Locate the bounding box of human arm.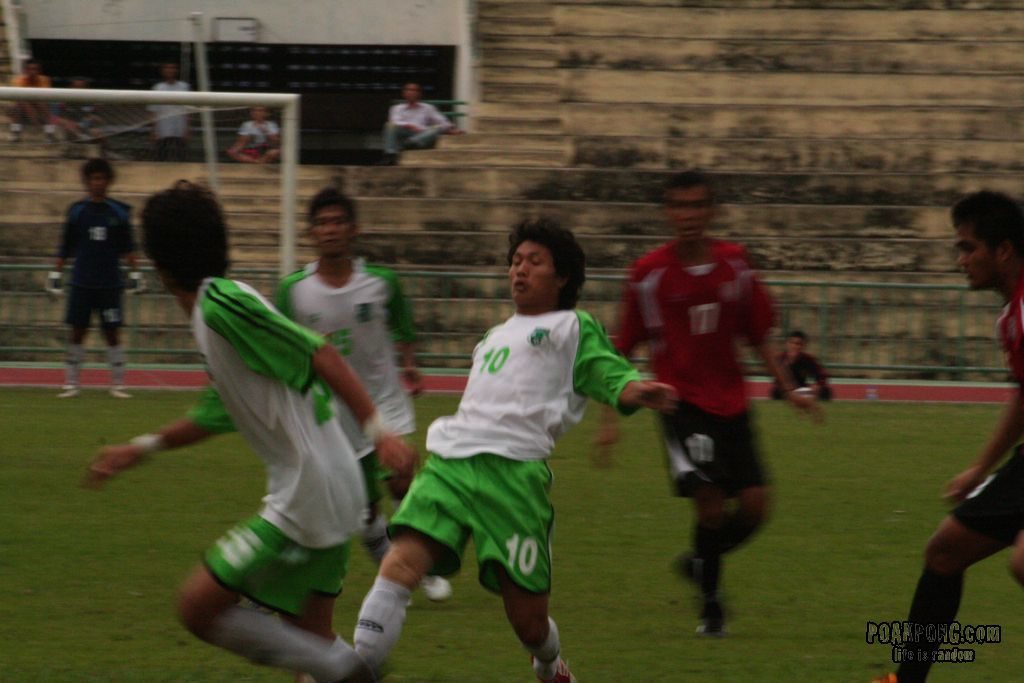
Bounding box: Rect(386, 106, 414, 129).
